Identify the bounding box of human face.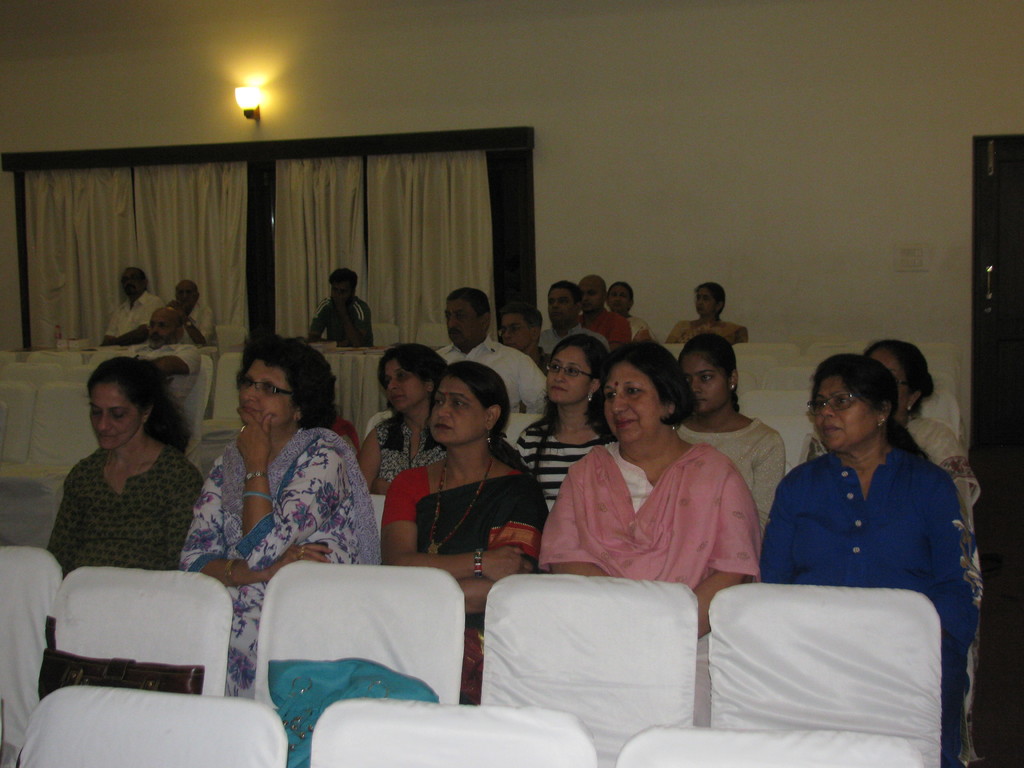
{"left": 869, "top": 356, "right": 905, "bottom": 416}.
